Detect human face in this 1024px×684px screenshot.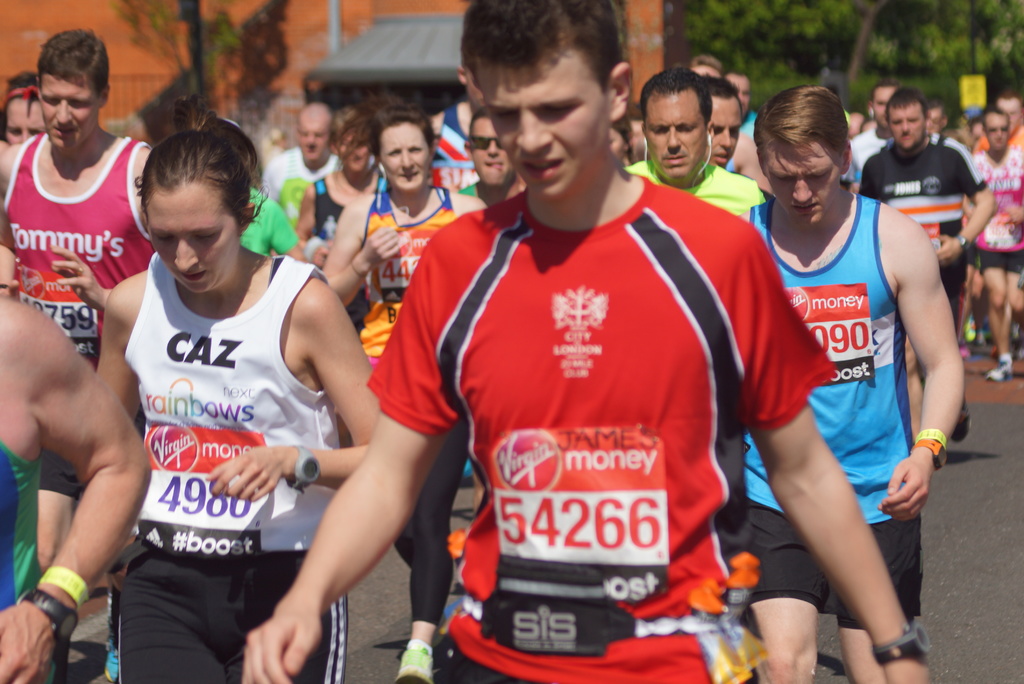
Detection: [38,74,100,147].
